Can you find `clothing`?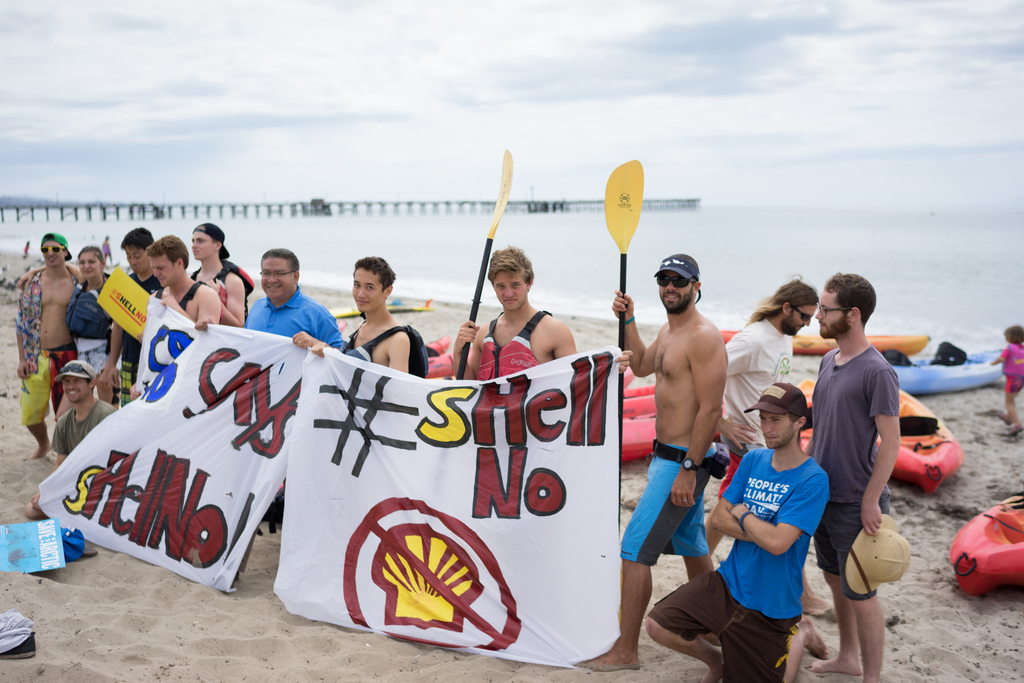
Yes, bounding box: rect(645, 443, 830, 682).
